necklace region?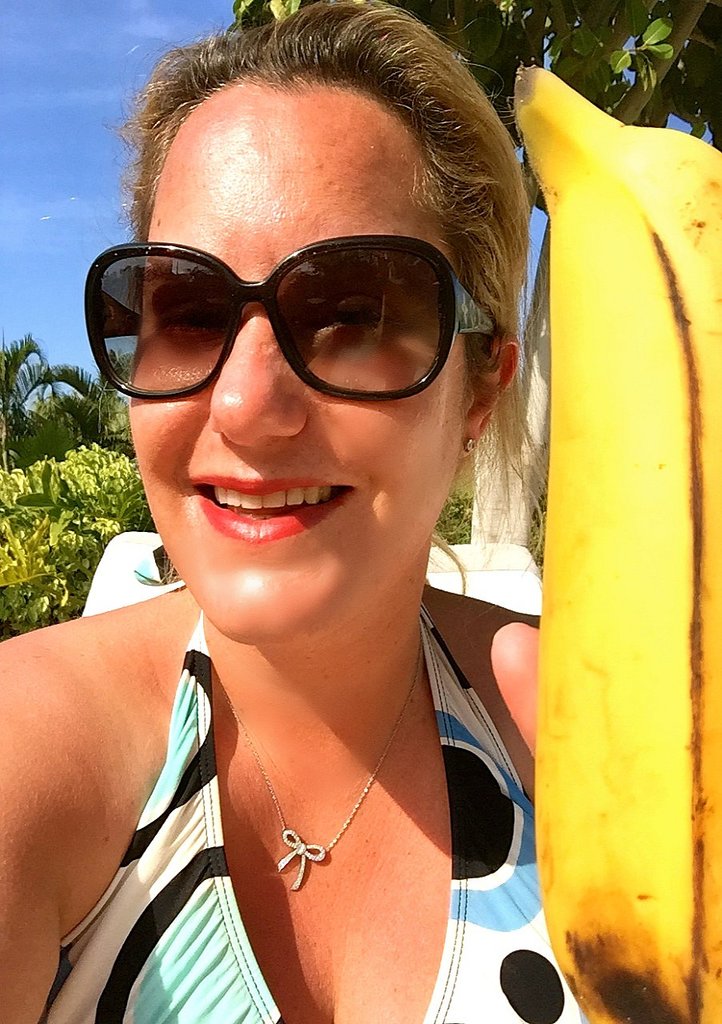
[228,650,426,890]
